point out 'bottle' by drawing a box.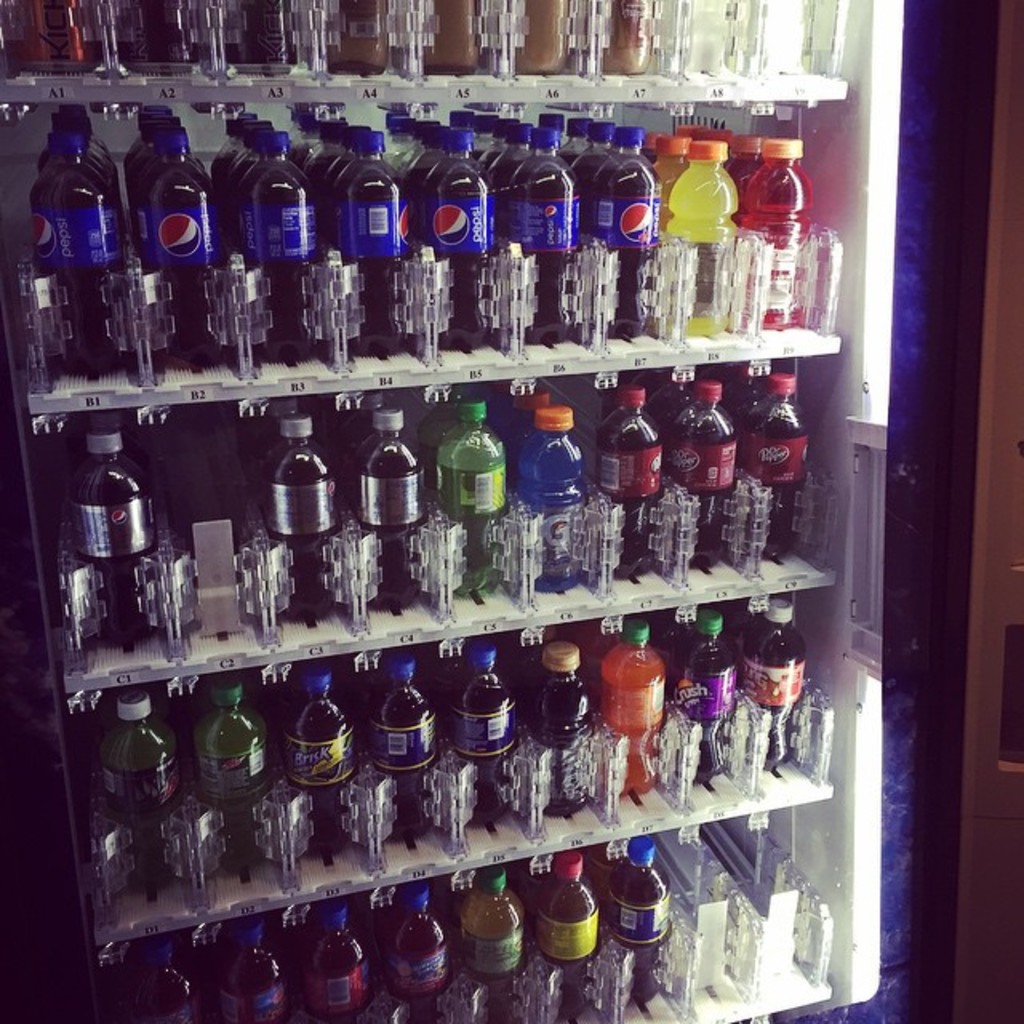
box=[349, 107, 426, 352].
